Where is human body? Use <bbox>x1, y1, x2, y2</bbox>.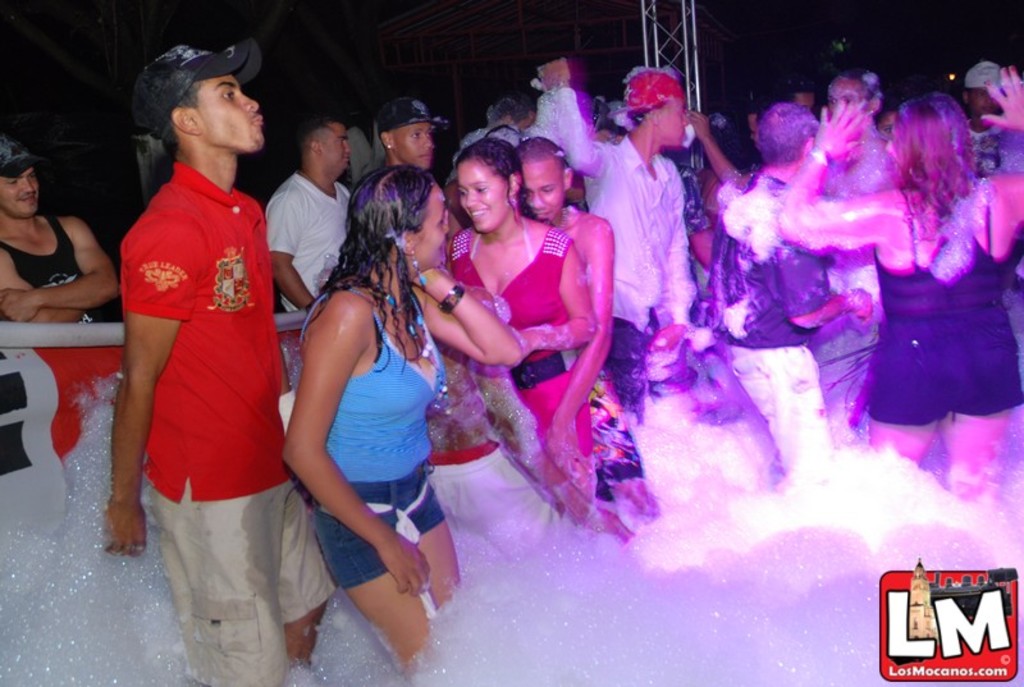
<bbox>517, 46, 703, 425</bbox>.
